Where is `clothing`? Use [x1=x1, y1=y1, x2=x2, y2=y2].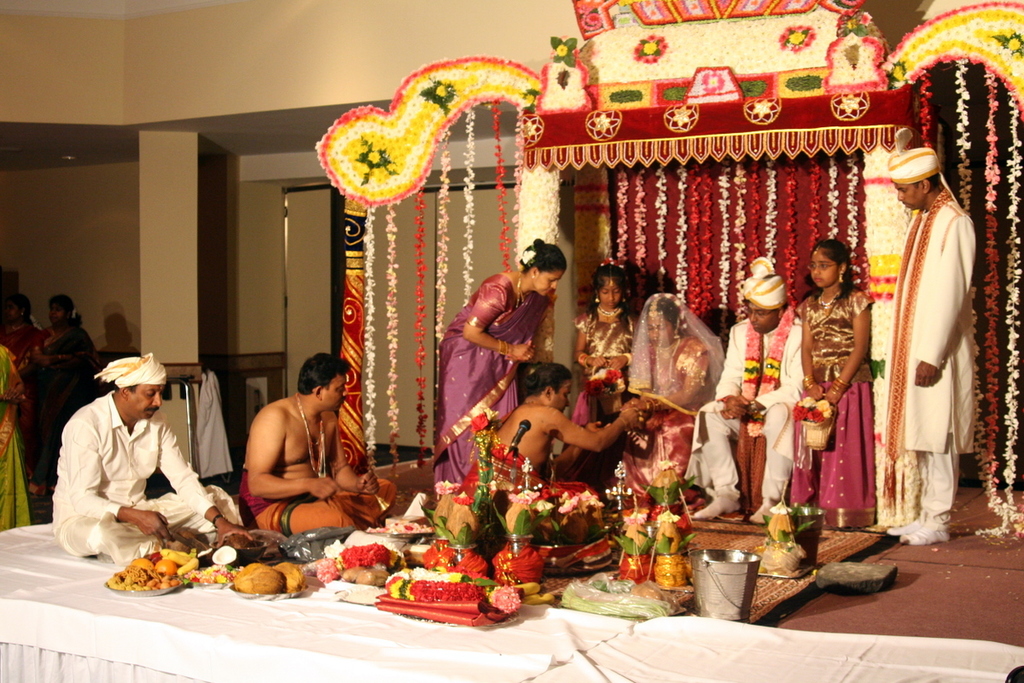
[x1=616, y1=293, x2=726, y2=510].
